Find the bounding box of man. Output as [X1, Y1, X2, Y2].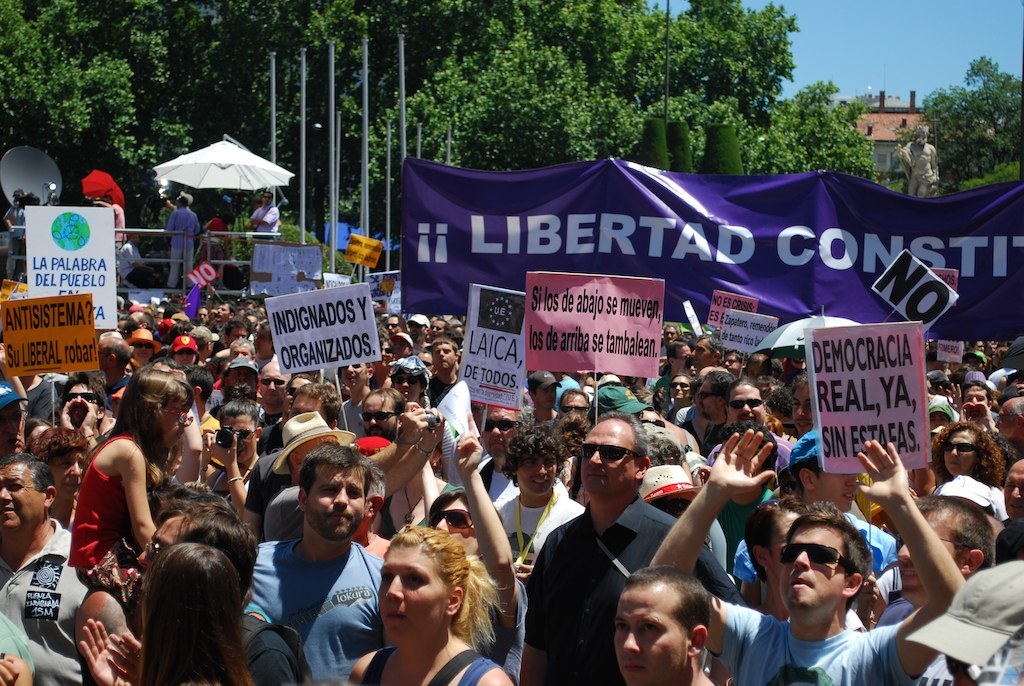
[249, 194, 285, 239].
